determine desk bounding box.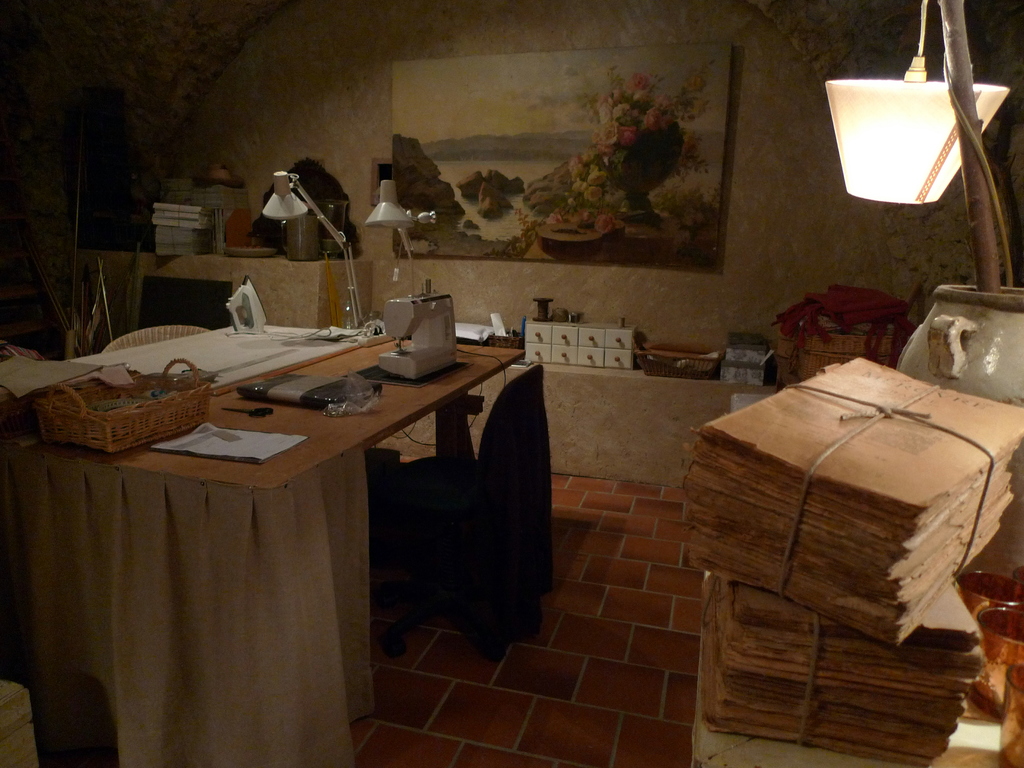
Determined: (left=0, top=337, right=527, bottom=497).
